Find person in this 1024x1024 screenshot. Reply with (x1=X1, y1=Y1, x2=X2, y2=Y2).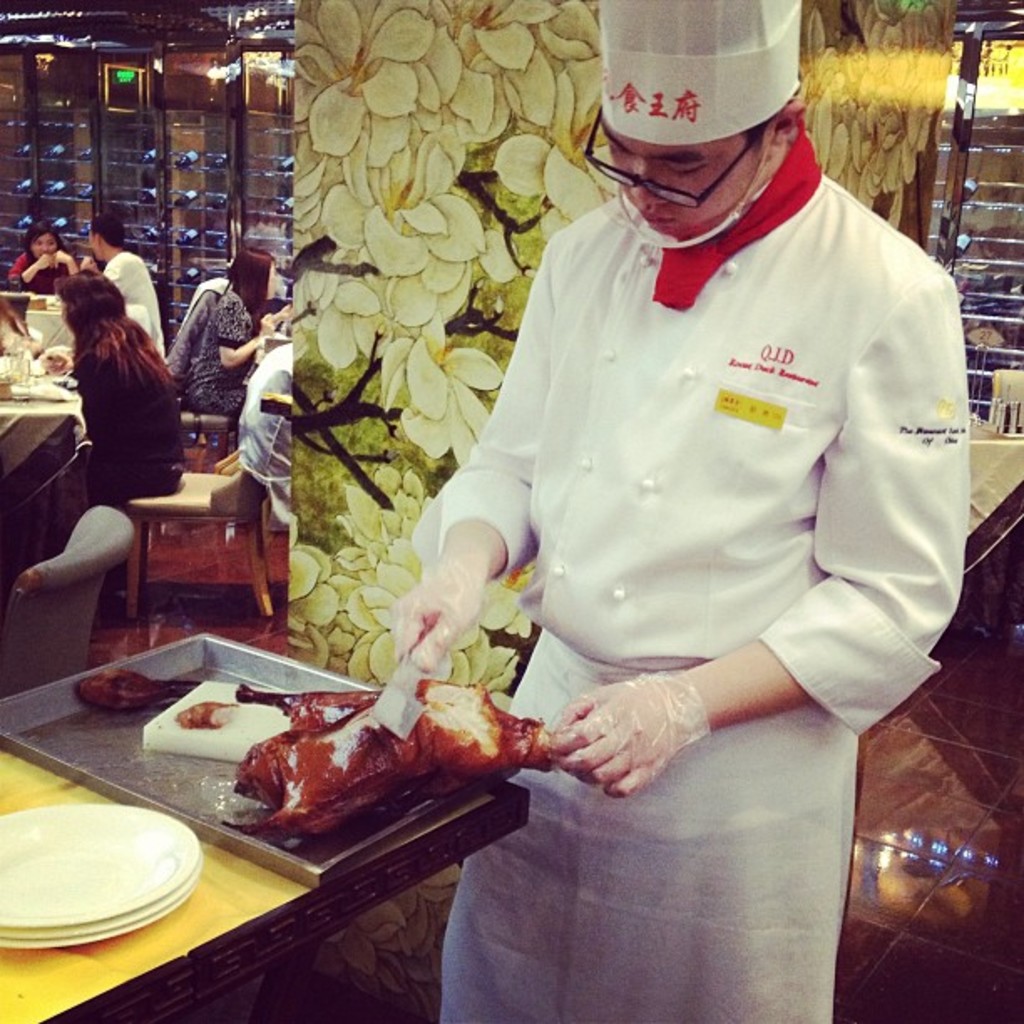
(x1=80, y1=211, x2=167, y2=361).
